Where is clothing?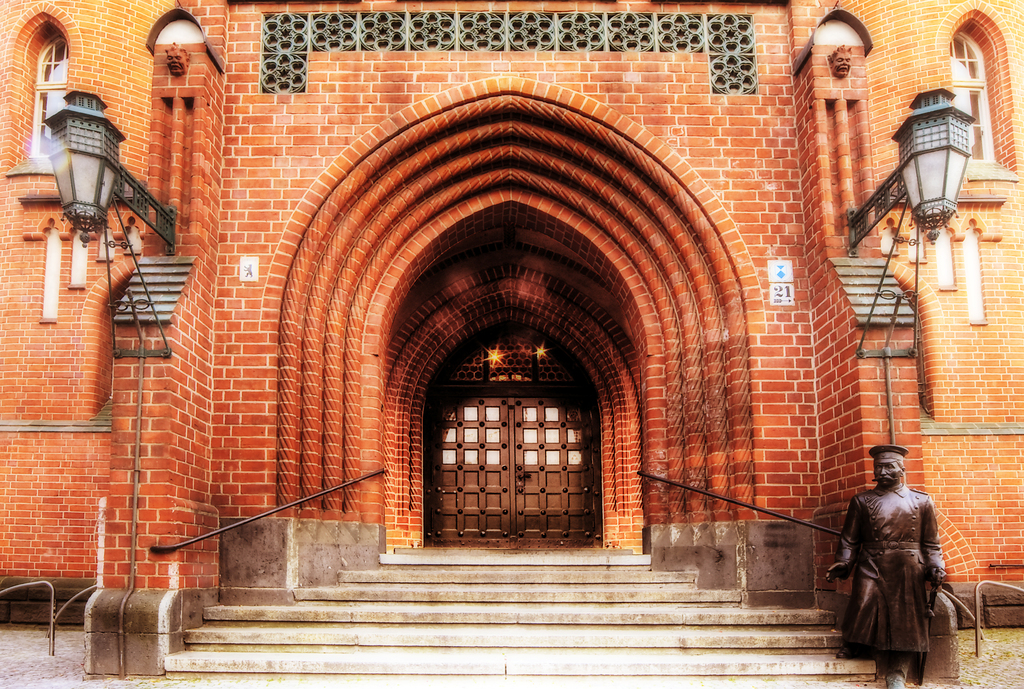
bbox(825, 466, 954, 665).
